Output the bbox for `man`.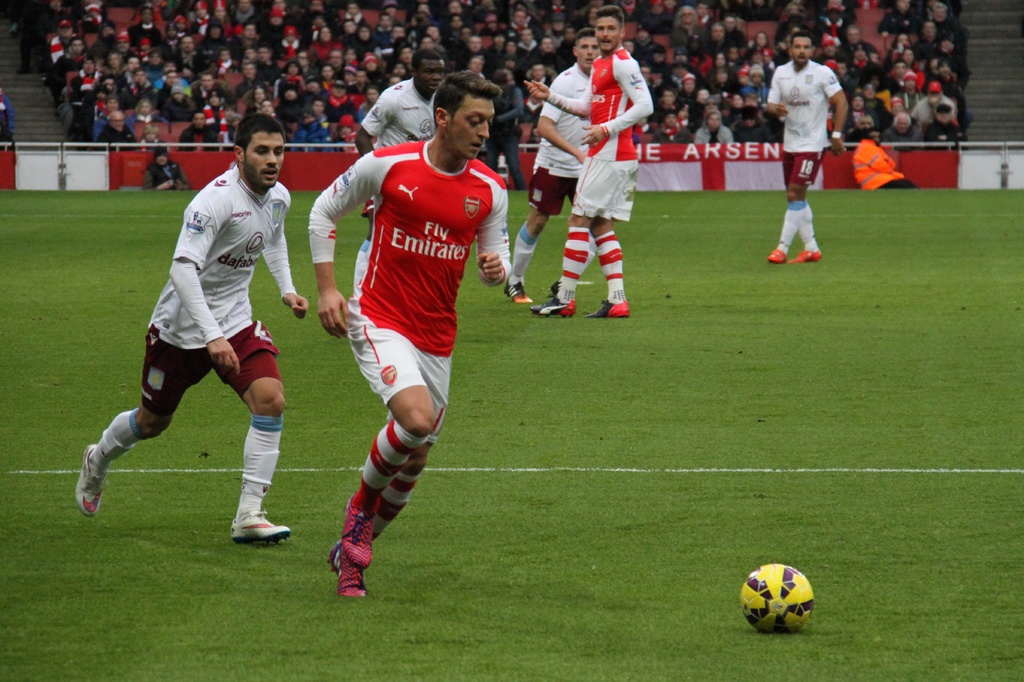
(164,33,202,70).
